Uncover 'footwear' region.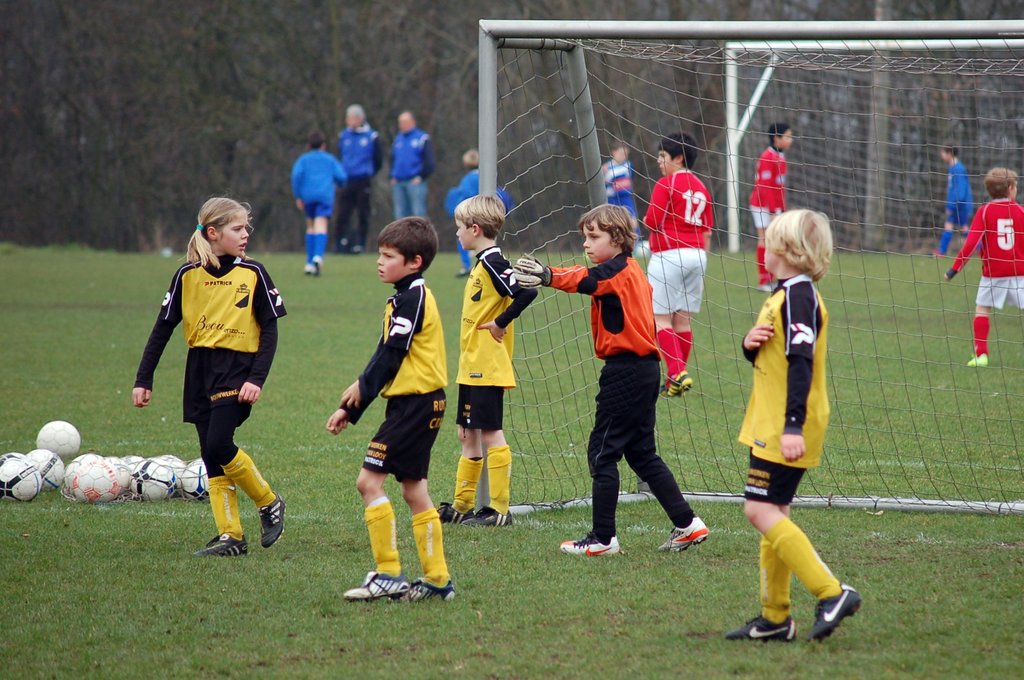
Uncovered: detection(302, 265, 316, 274).
